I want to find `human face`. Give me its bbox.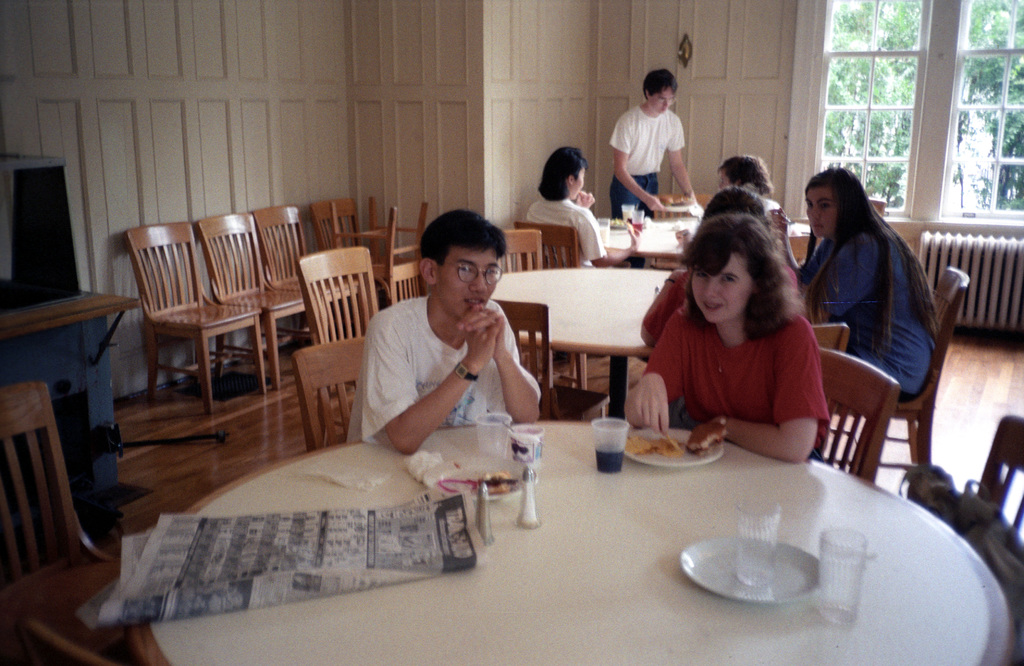
rect(438, 243, 500, 321).
